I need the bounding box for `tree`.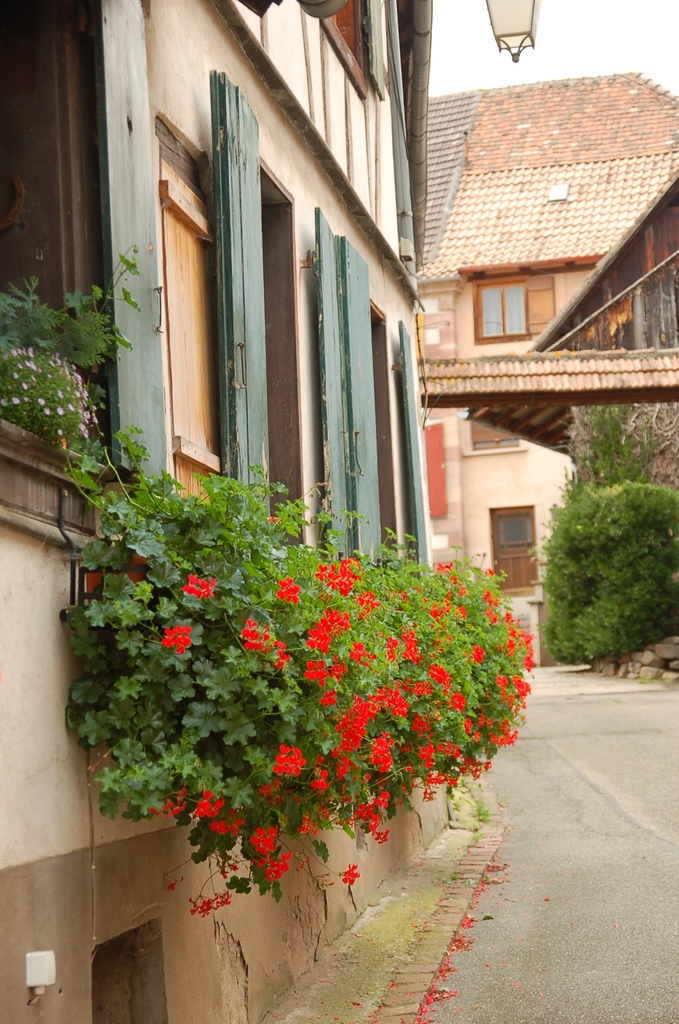
Here it is: box(535, 480, 678, 665).
